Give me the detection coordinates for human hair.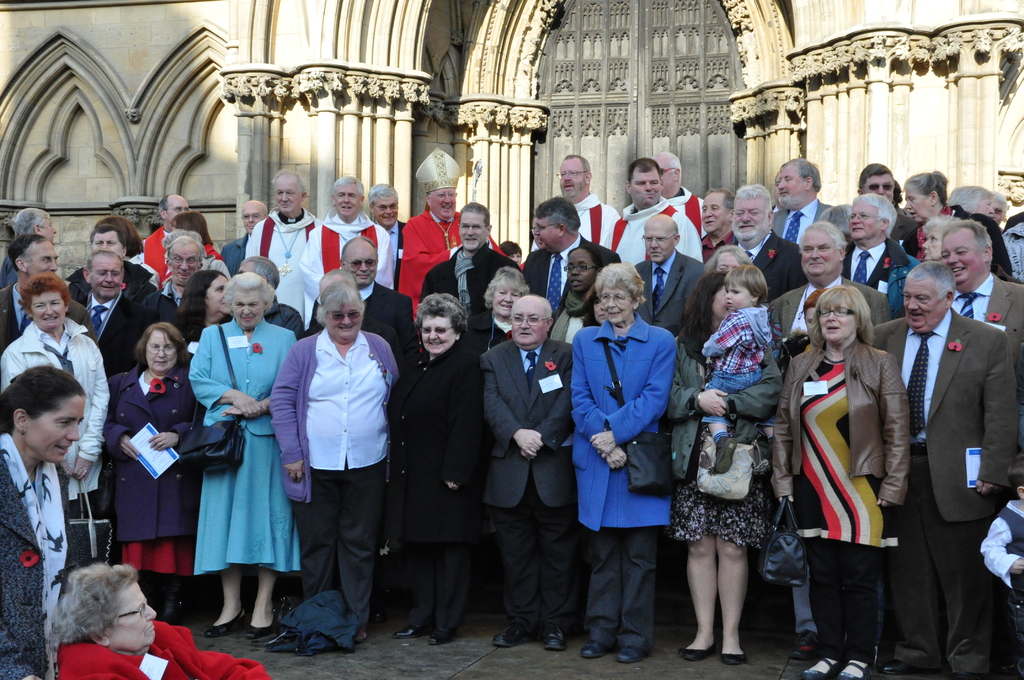
[x1=159, y1=192, x2=175, y2=216].
